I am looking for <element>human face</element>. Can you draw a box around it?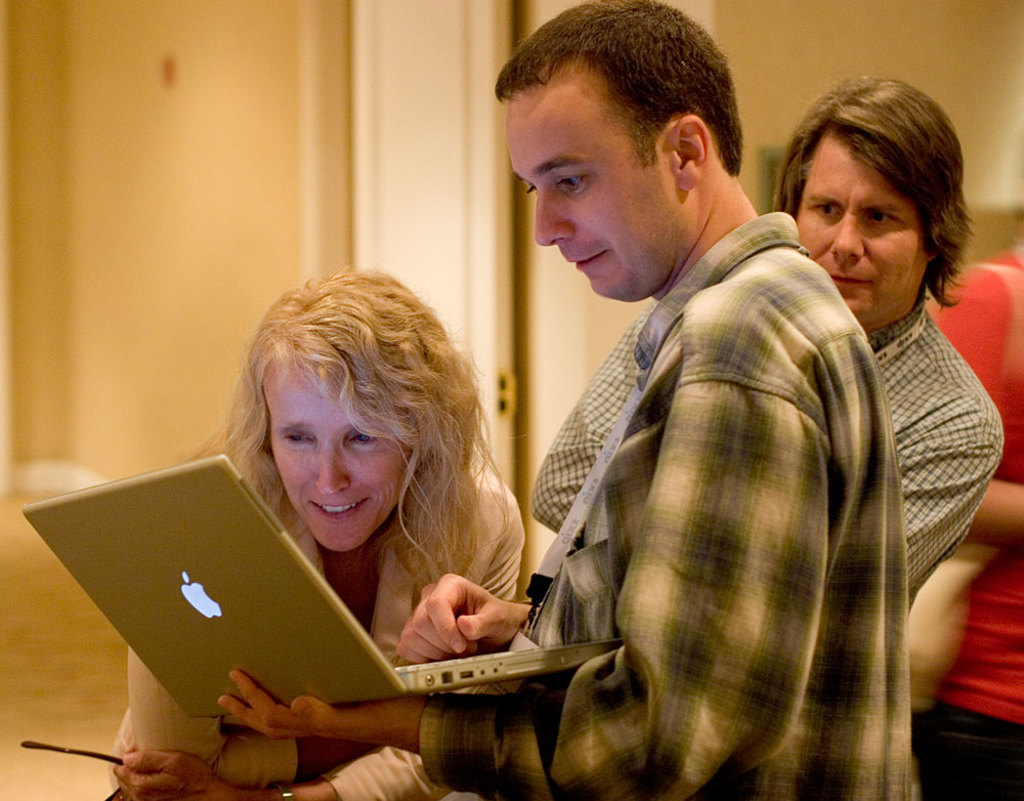
Sure, the bounding box is (left=265, top=355, right=407, bottom=551).
